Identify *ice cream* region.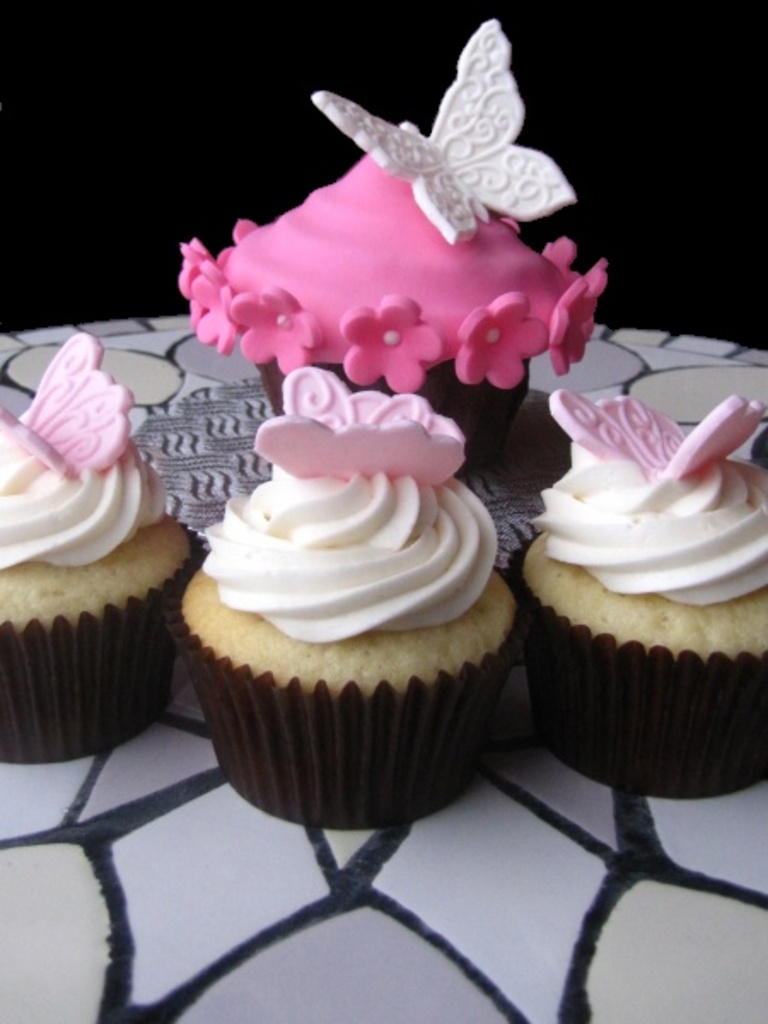
Region: 172, 365, 536, 840.
